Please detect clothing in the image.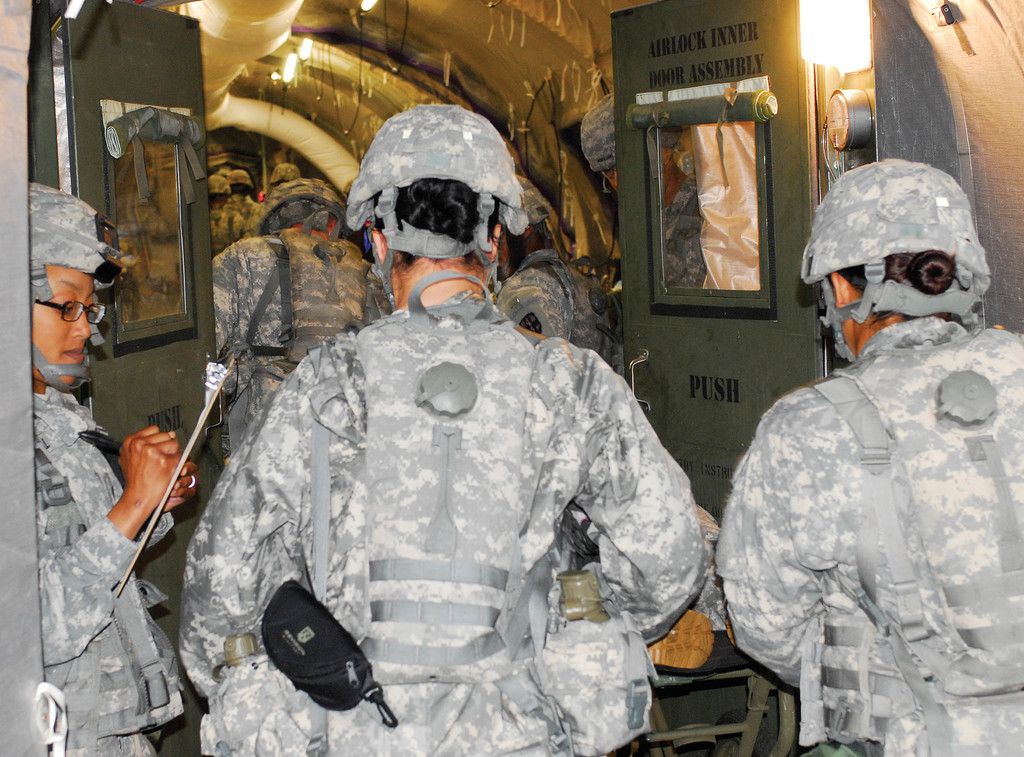
bbox=[660, 174, 711, 289].
